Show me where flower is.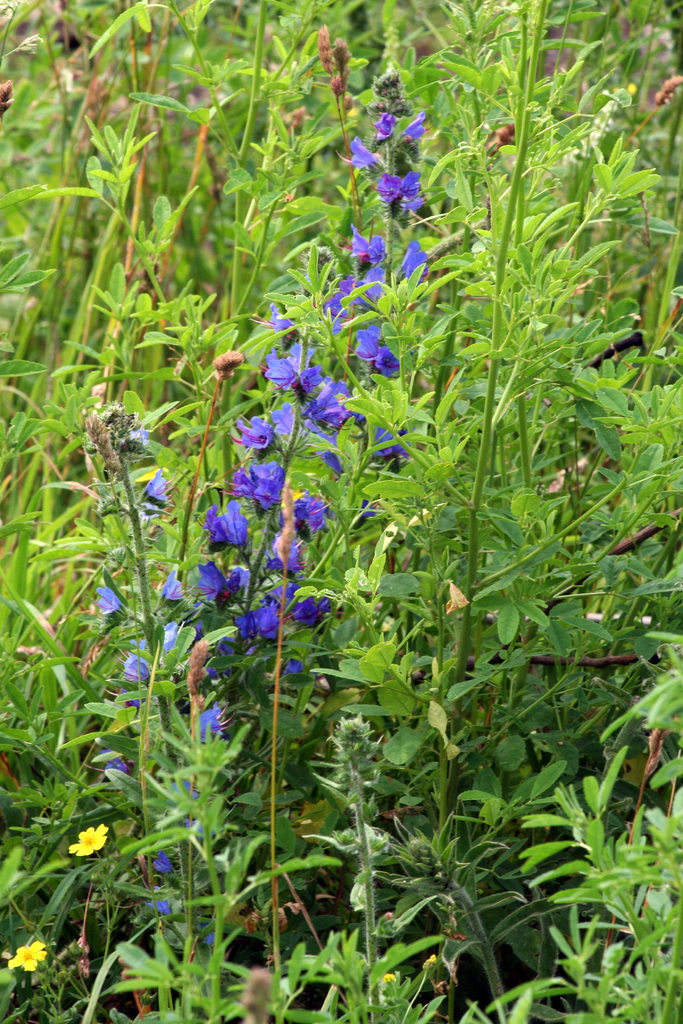
flower is at 287/493/325/533.
